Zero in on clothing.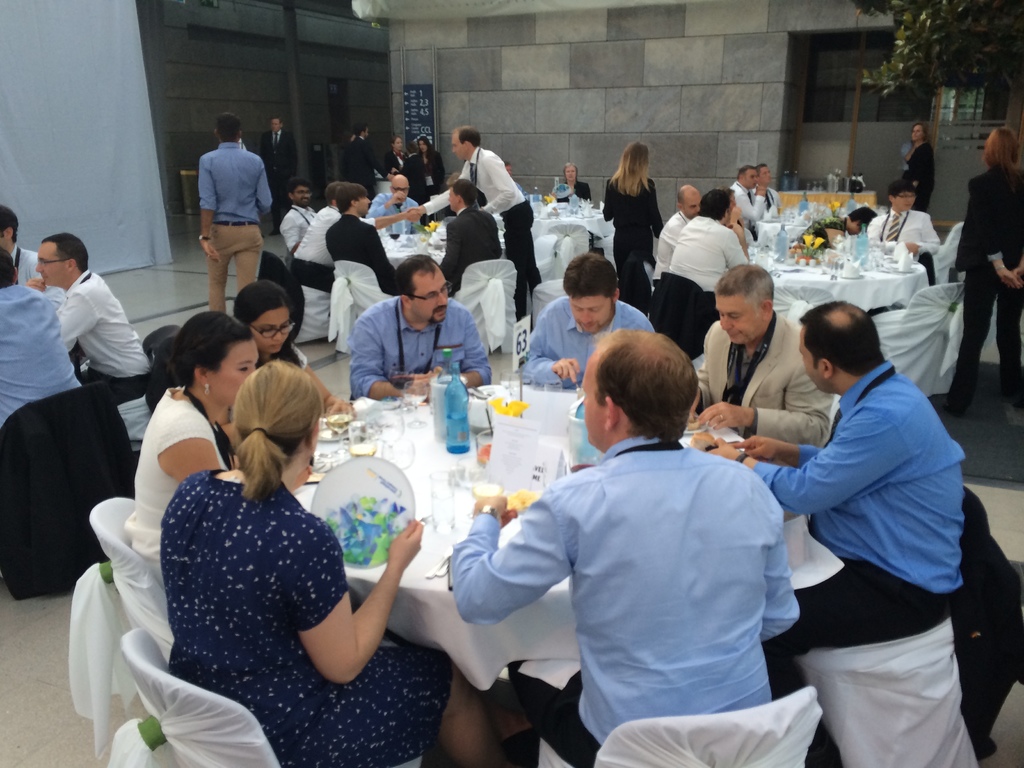
Zeroed in: BBox(641, 212, 685, 297).
